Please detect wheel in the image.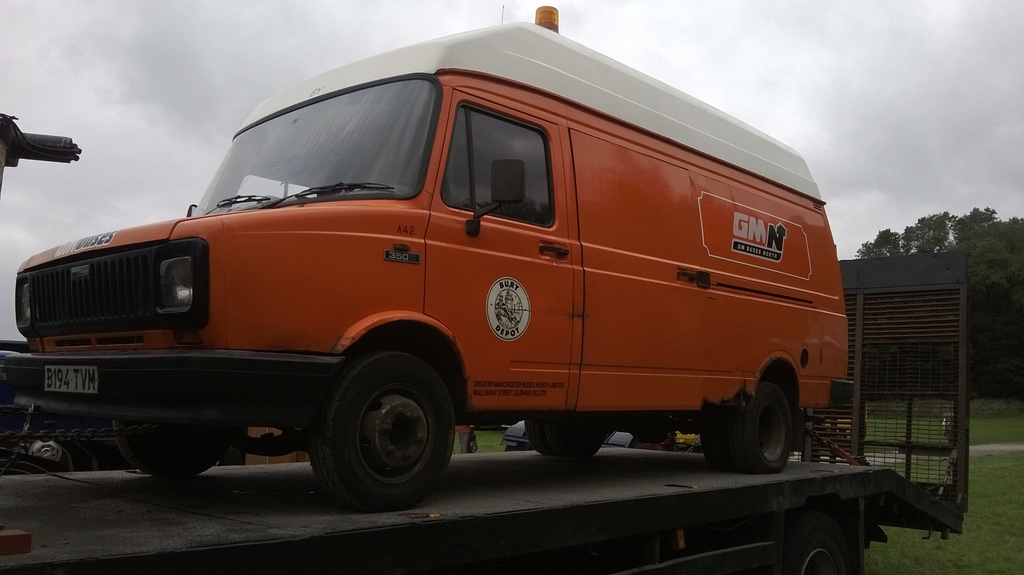
l=305, t=354, r=447, b=490.
